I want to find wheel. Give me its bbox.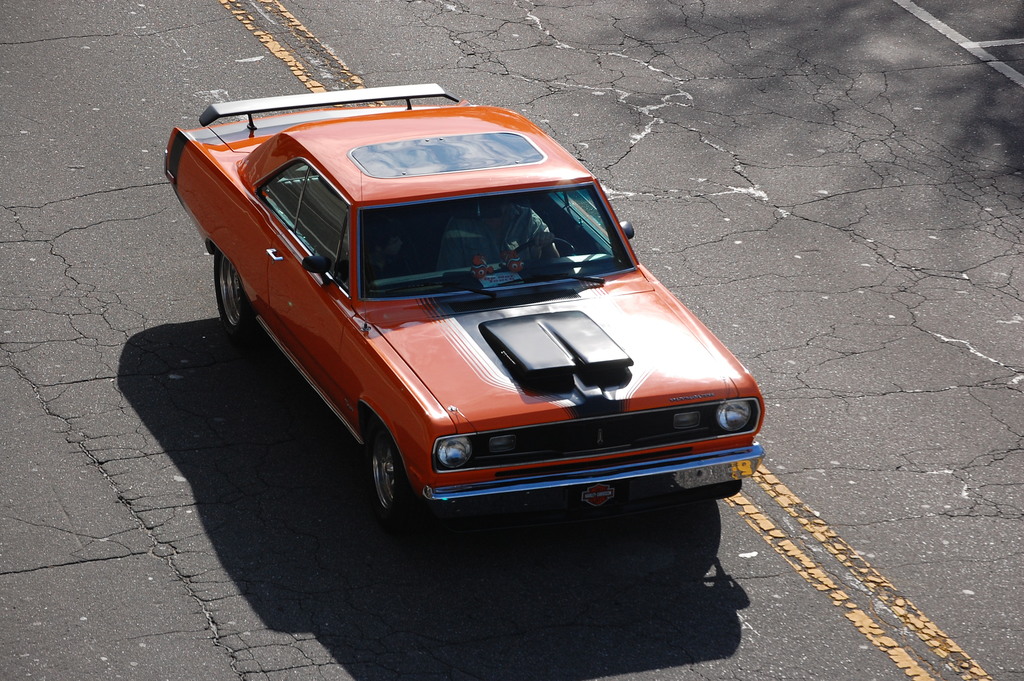
l=525, t=236, r=577, b=259.
